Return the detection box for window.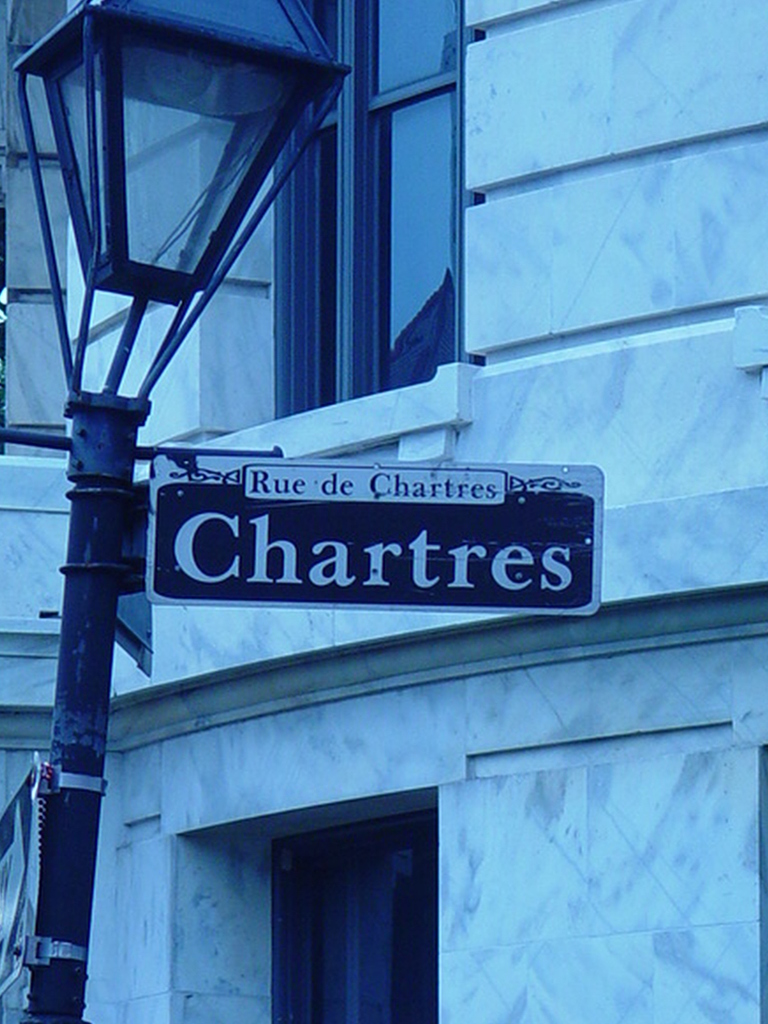
rect(276, 791, 442, 1002).
